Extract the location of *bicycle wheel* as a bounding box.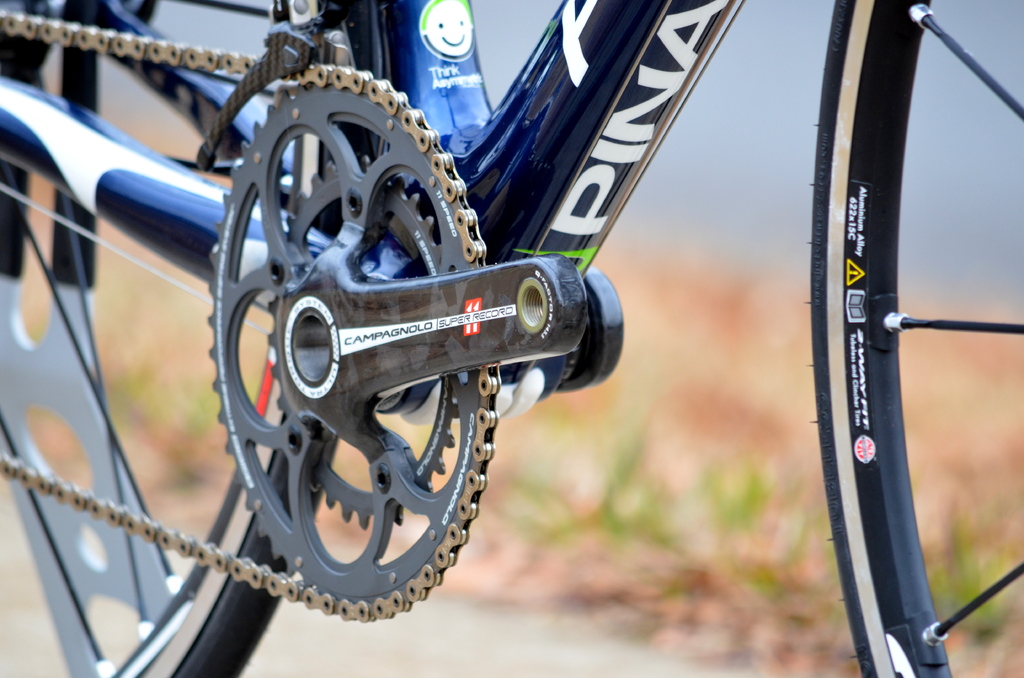
BBox(0, 0, 377, 677).
